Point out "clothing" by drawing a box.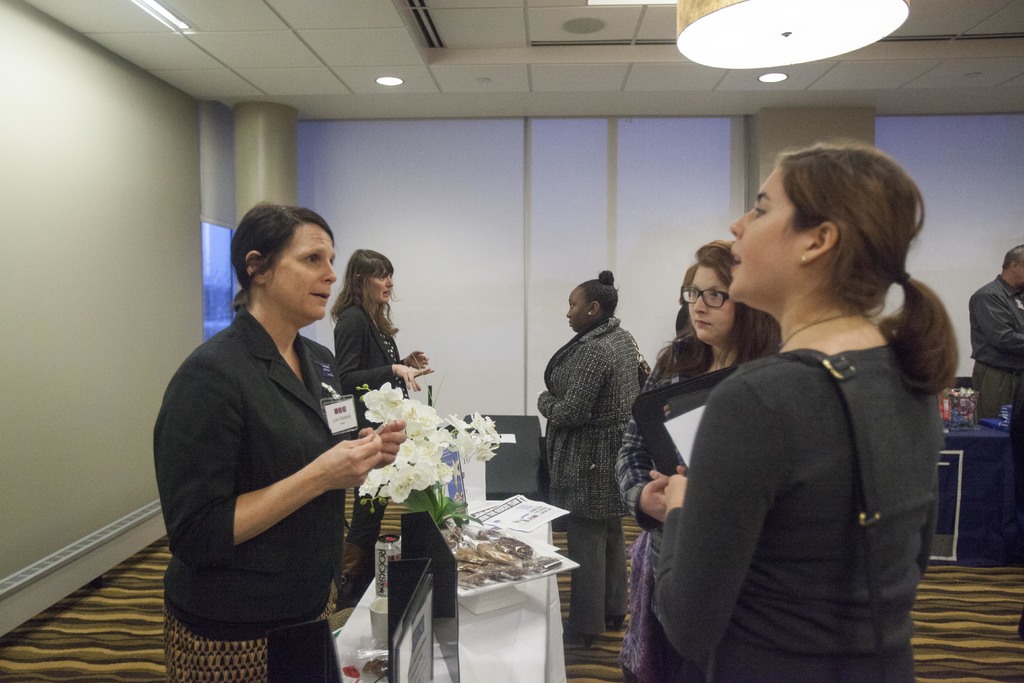
{"left": 669, "top": 302, "right": 701, "bottom": 342}.
